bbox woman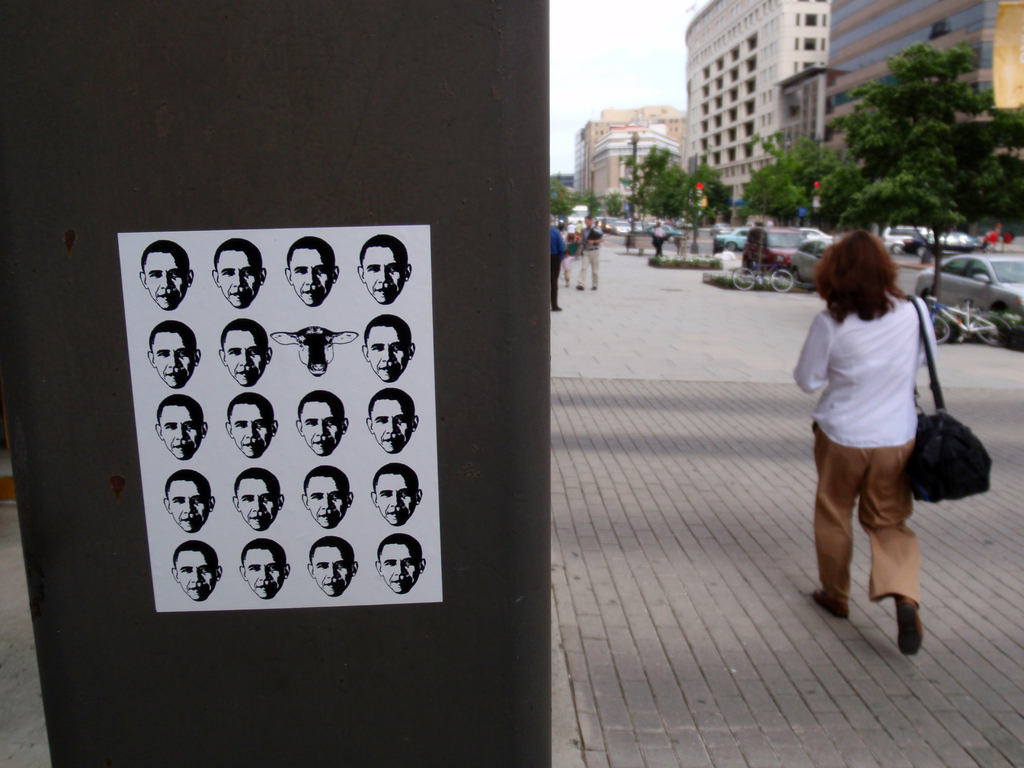
pyautogui.locateOnScreen(801, 206, 957, 600)
